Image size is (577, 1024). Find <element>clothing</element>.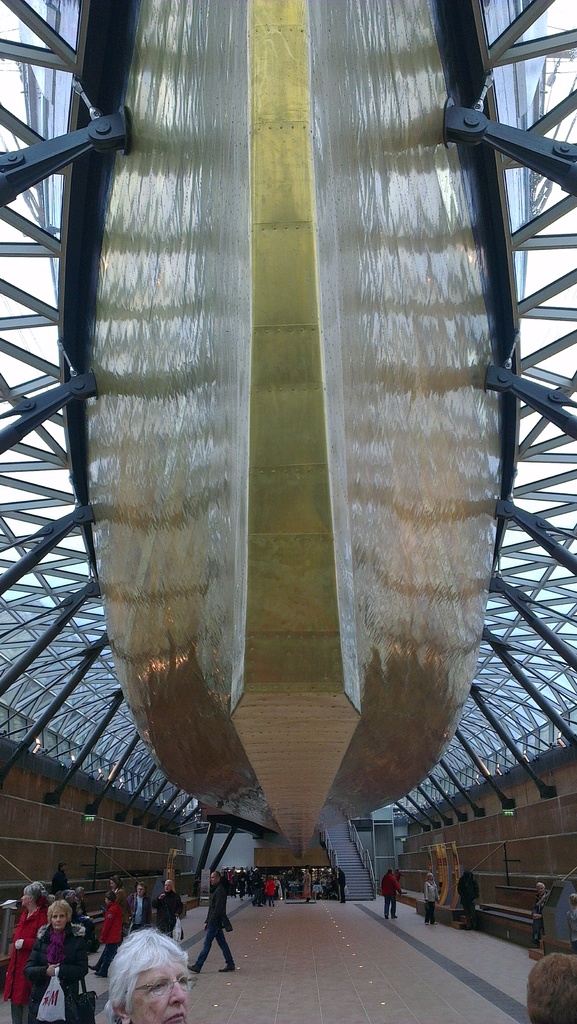
left=92, top=897, right=122, bottom=970.
